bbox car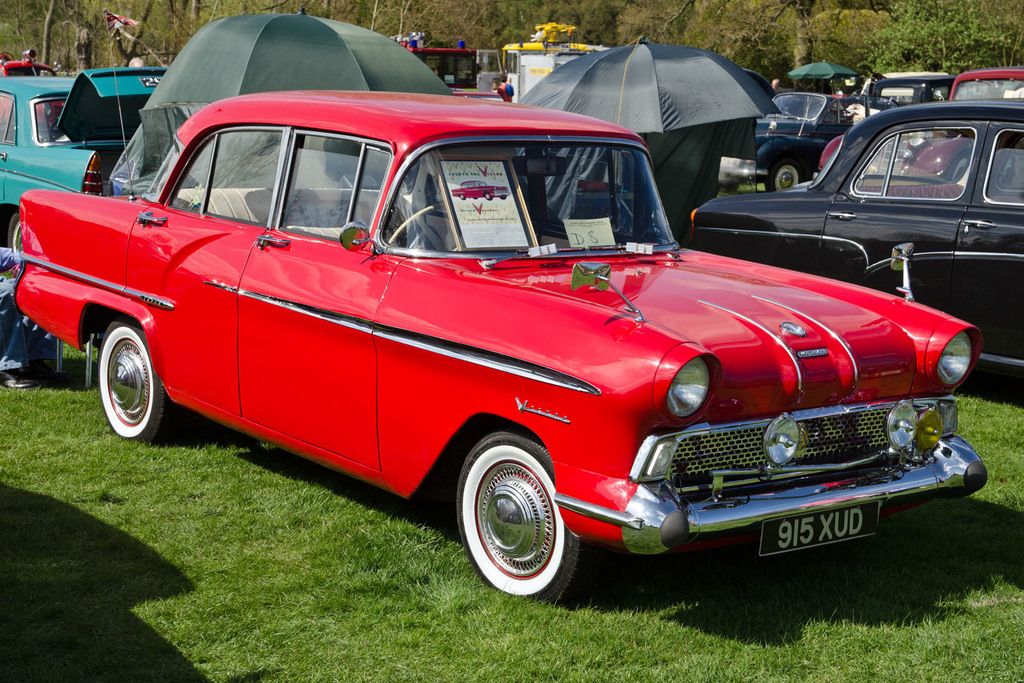
(x1=689, y1=102, x2=1023, y2=386)
